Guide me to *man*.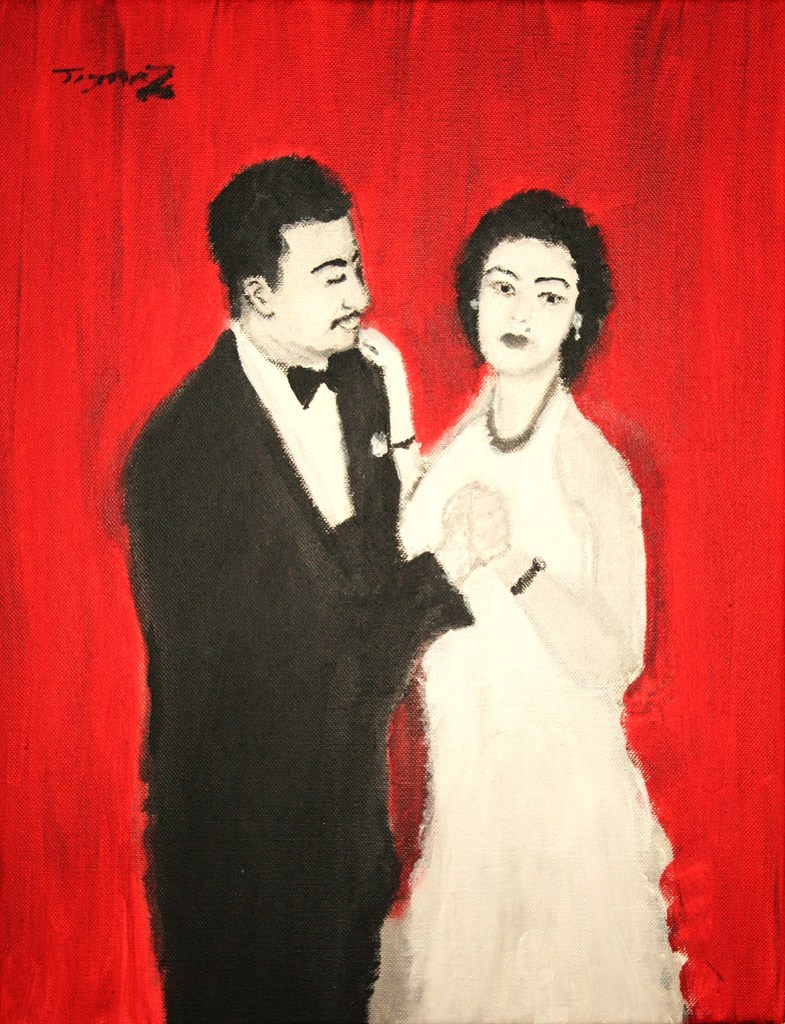
Guidance: <region>118, 140, 482, 989</region>.
